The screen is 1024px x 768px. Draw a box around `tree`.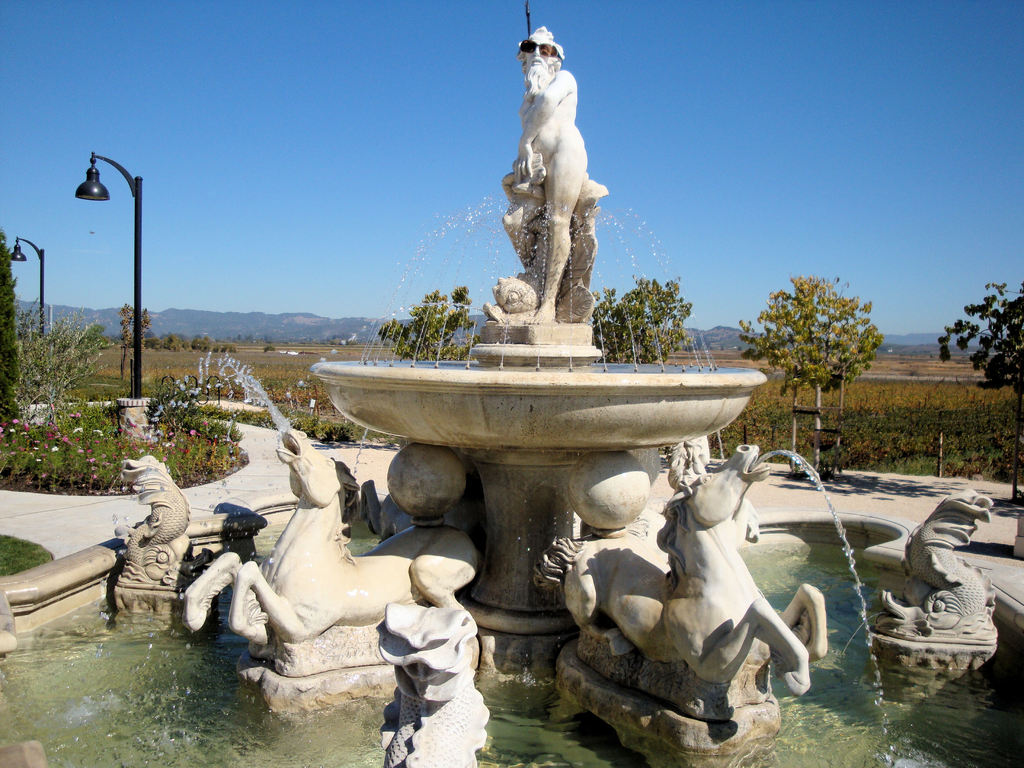
(0, 226, 29, 435).
